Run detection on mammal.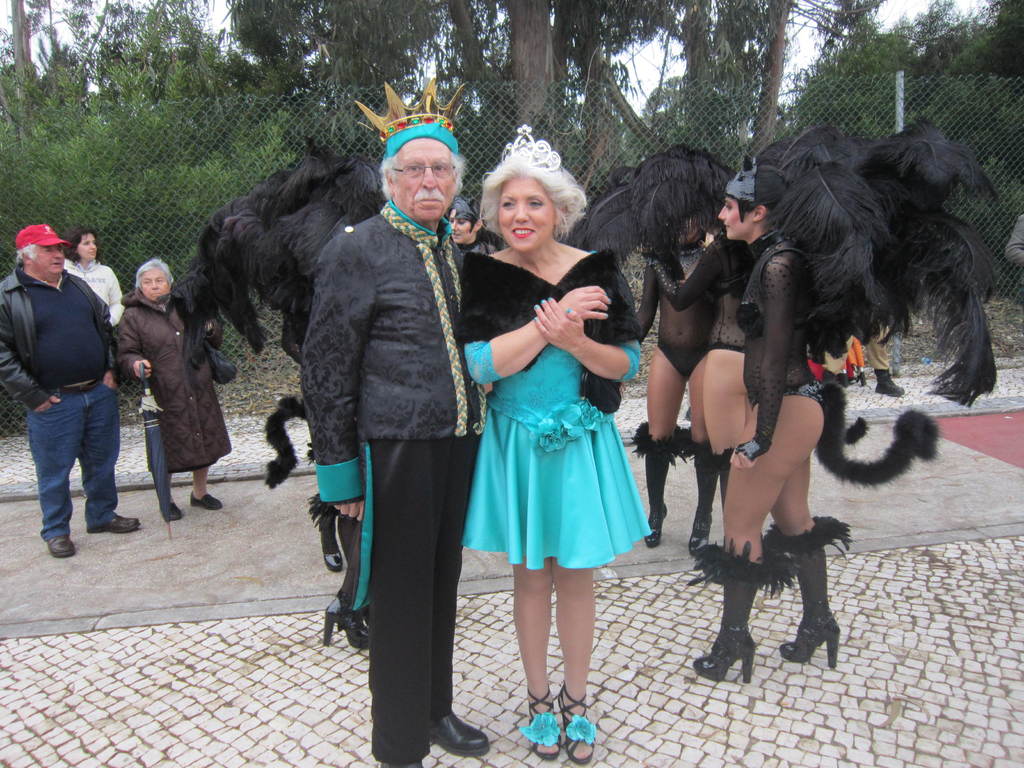
Result: crop(692, 151, 842, 683).
